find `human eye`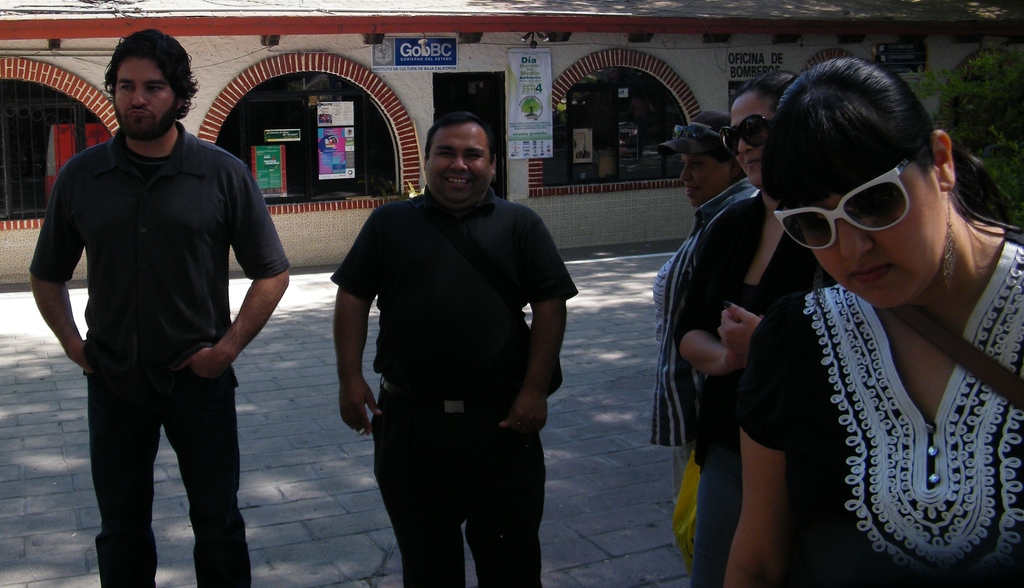
[691,159,703,170]
